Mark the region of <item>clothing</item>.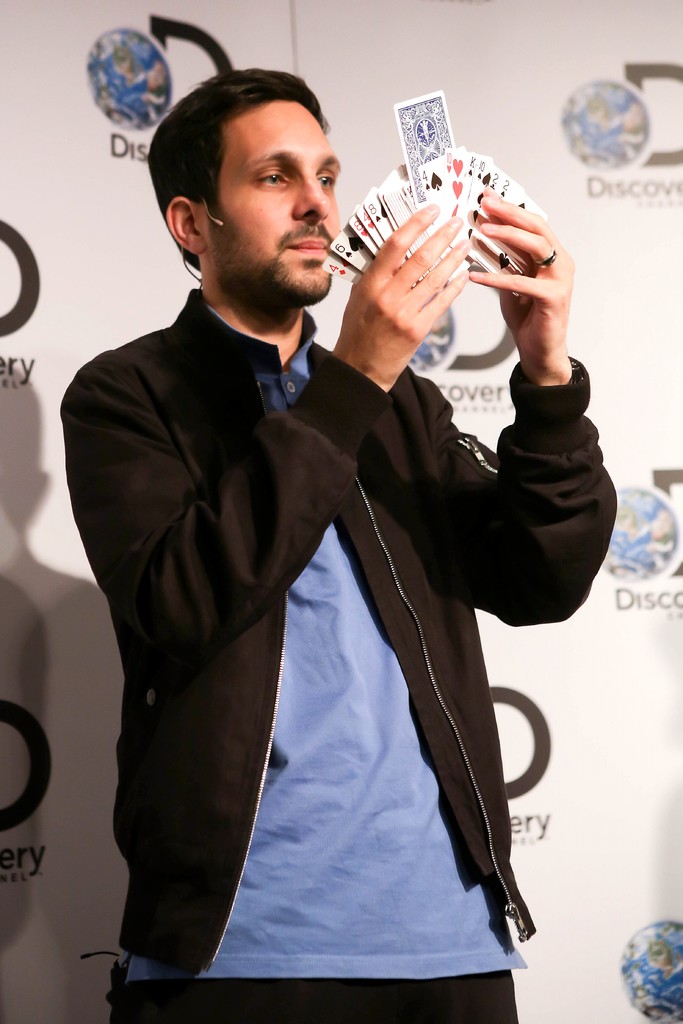
Region: x1=80 y1=221 x2=566 y2=1002.
